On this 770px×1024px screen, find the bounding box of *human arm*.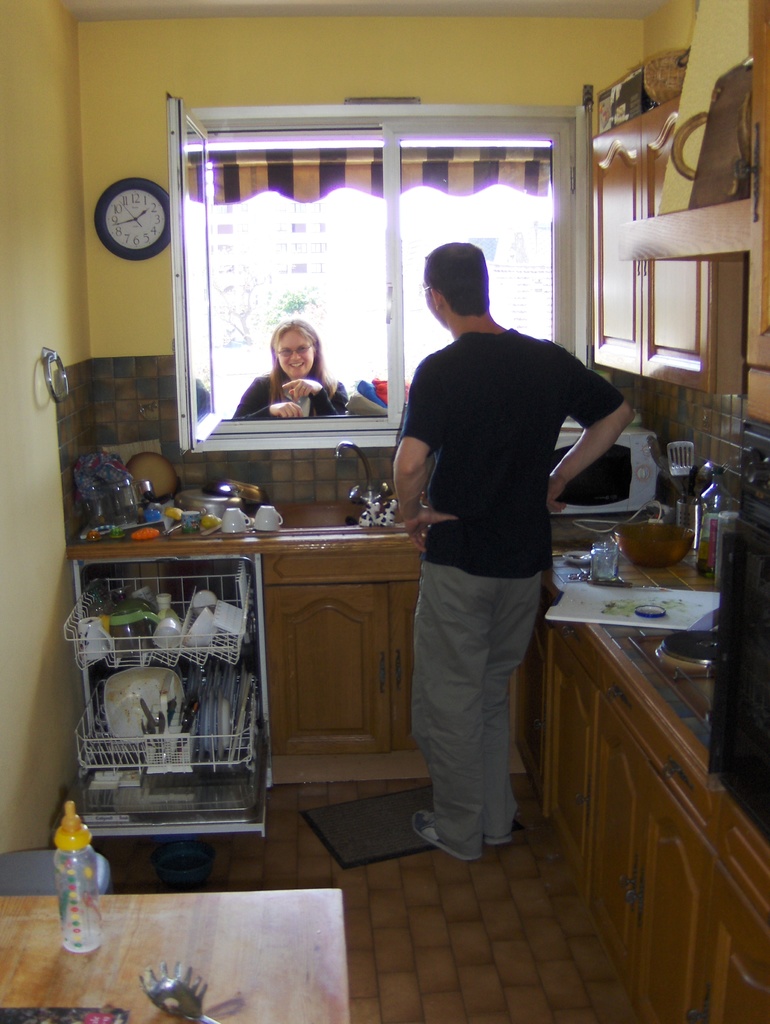
Bounding box: 276:375:351:419.
